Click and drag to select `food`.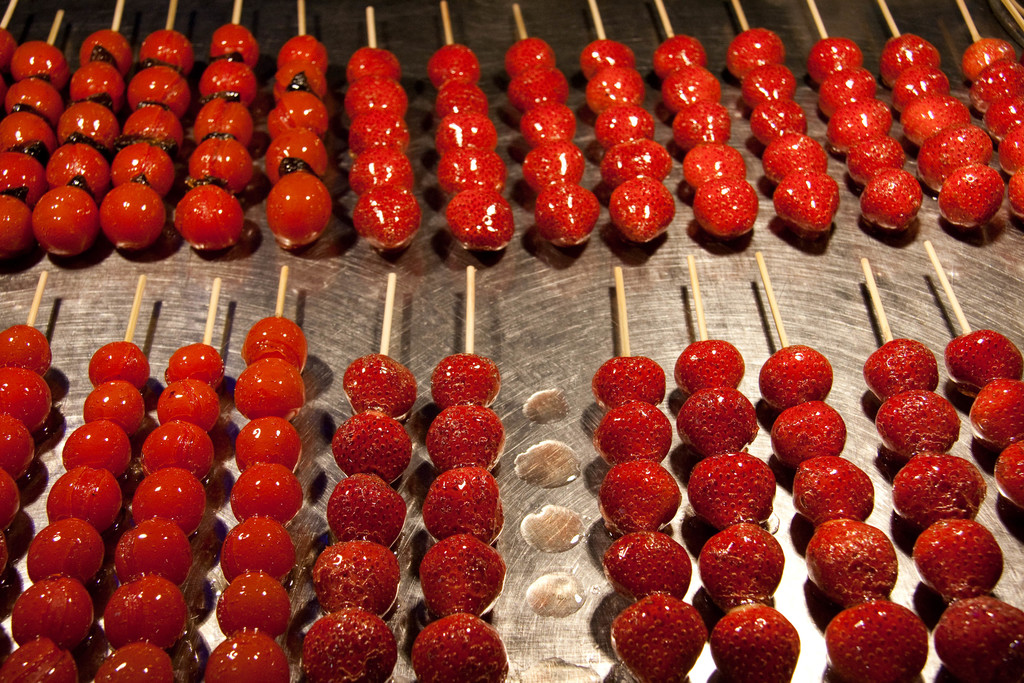
Selection: Rect(760, 136, 828, 187).
